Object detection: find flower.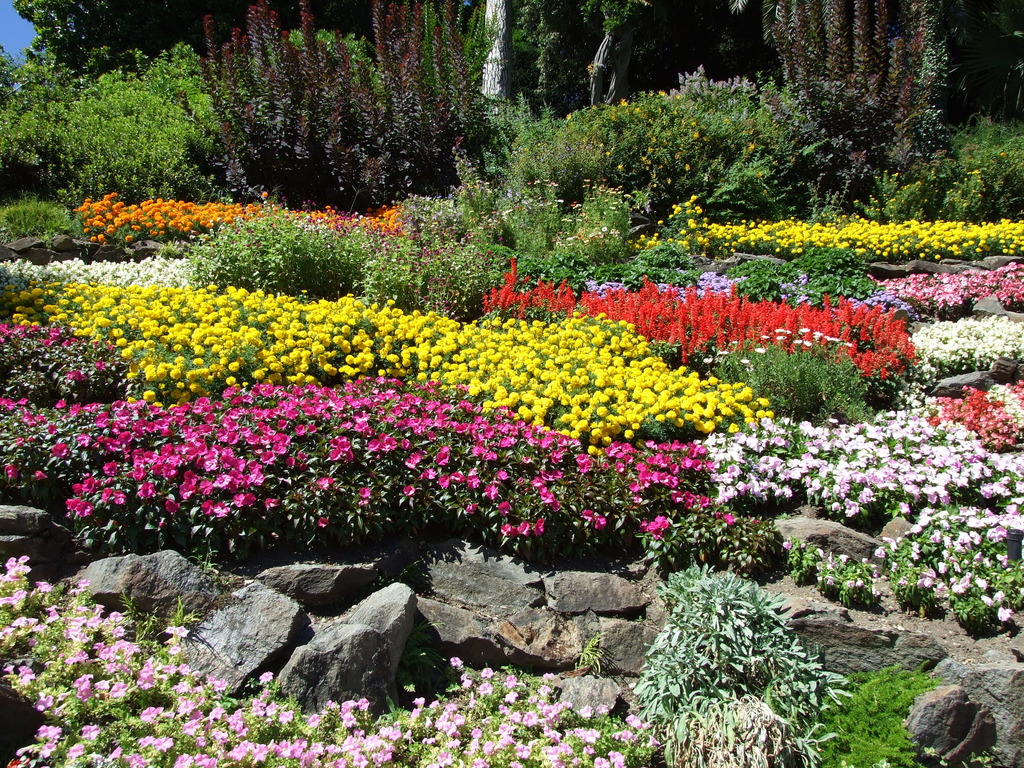
rect(702, 260, 1023, 639).
